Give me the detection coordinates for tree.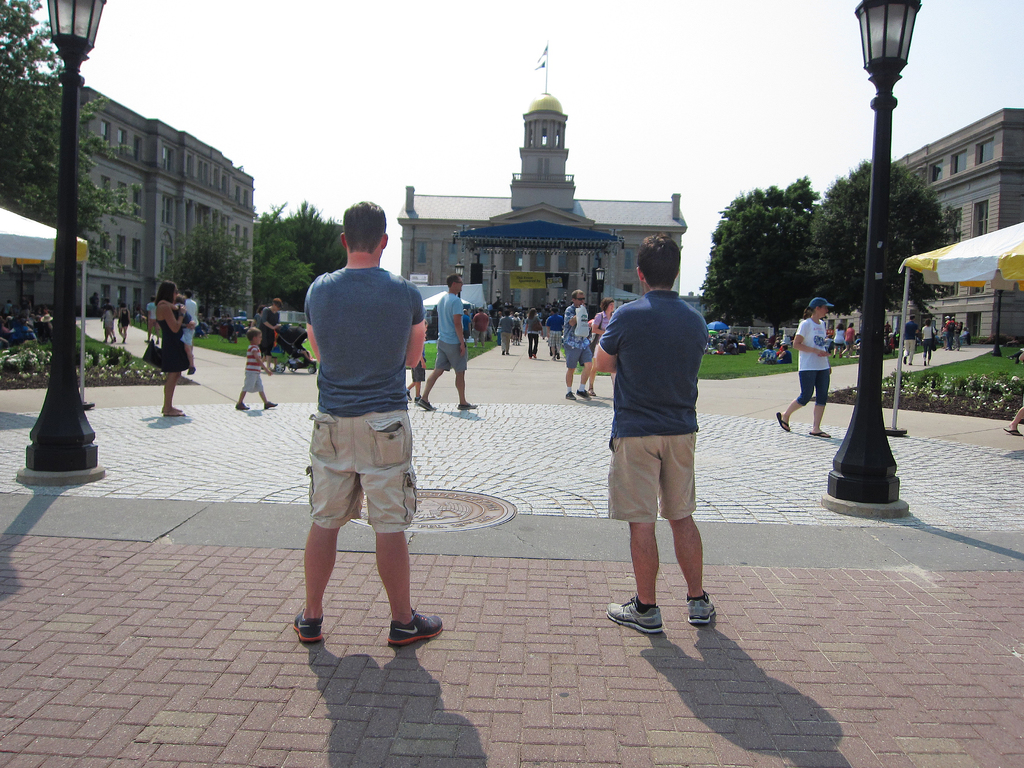
bbox(703, 163, 842, 325).
